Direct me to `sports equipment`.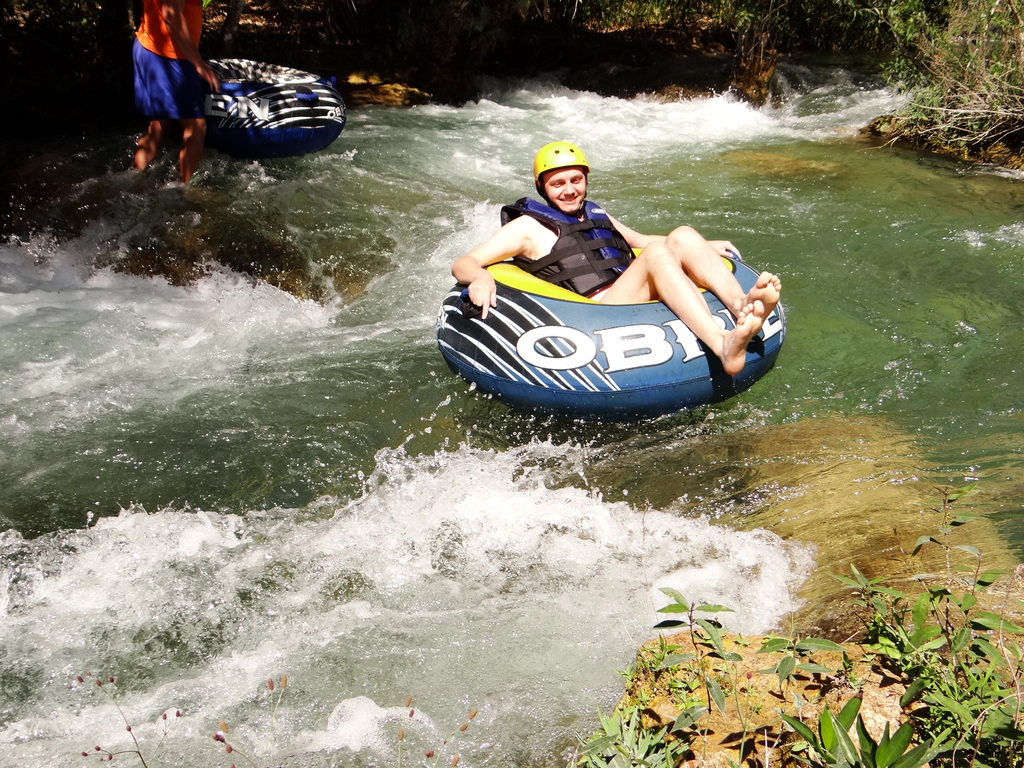
Direction: locate(532, 142, 593, 217).
